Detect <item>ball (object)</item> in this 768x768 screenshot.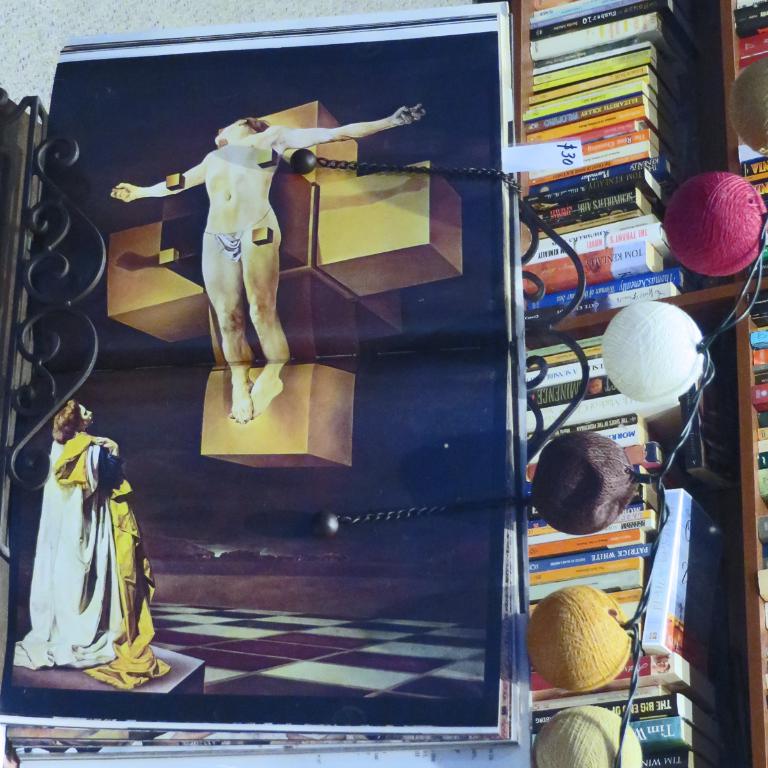
Detection: [x1=529, y1=585, x2=636, y2=685].
